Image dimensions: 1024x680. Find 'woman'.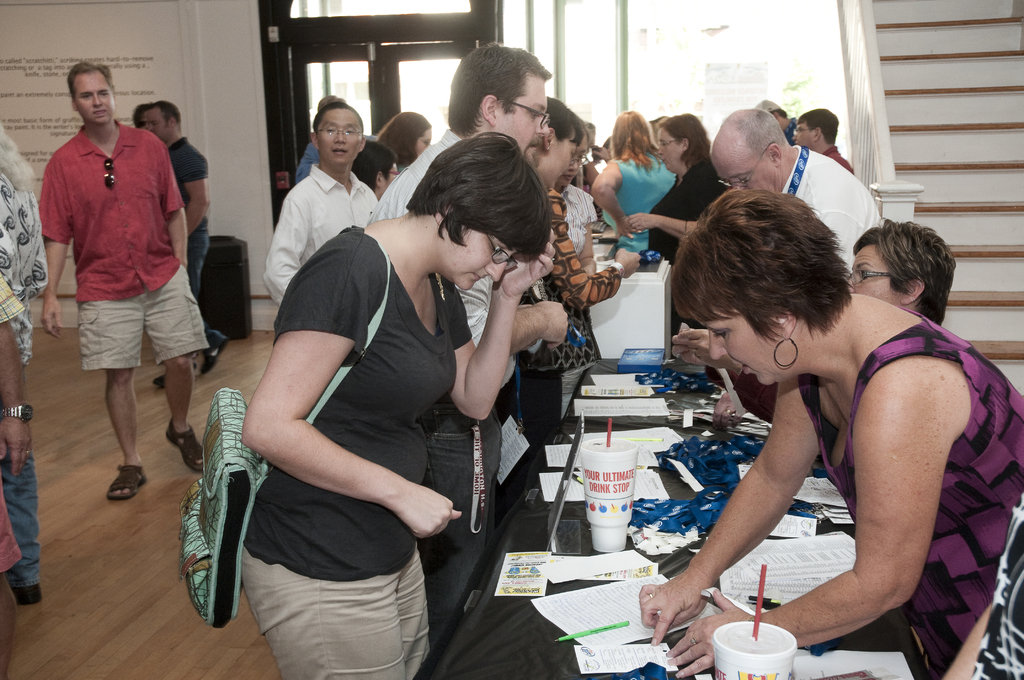
crop(631, 113, 723, 256).
